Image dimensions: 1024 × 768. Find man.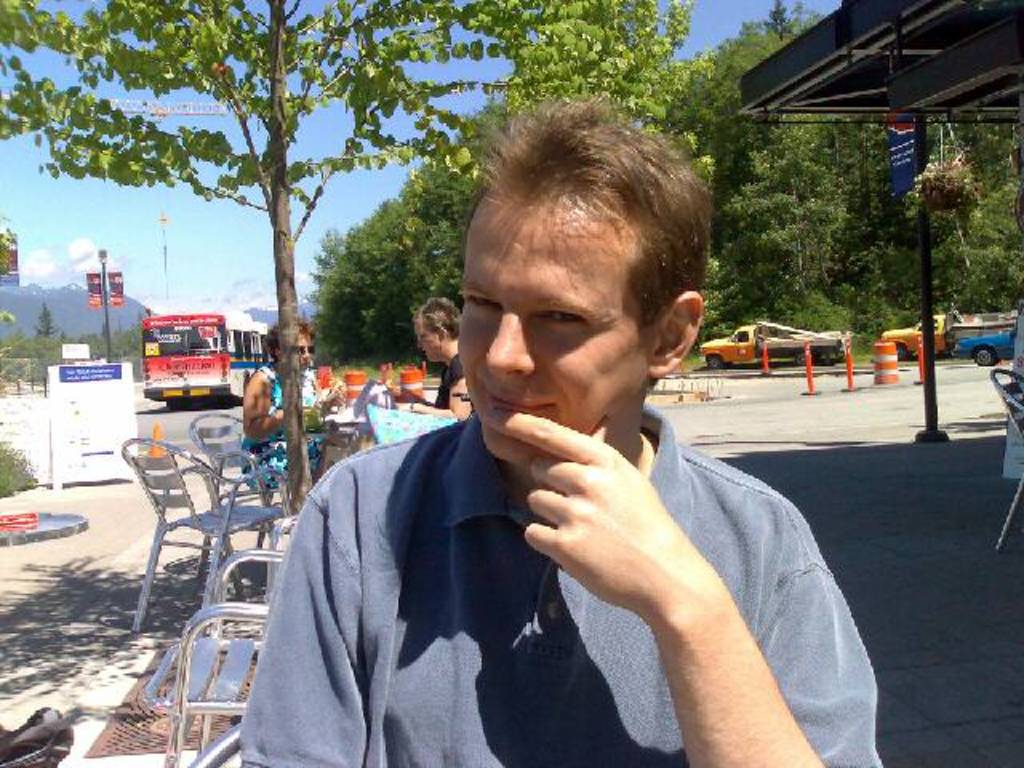
<region>376, 293, 472, 413</region>.
